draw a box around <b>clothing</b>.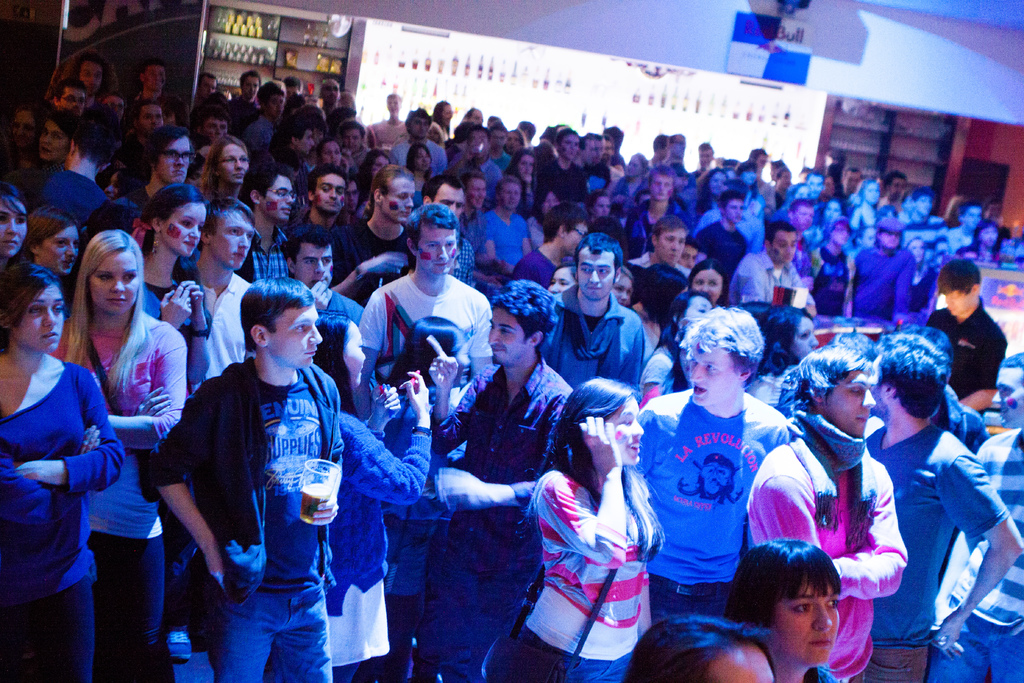
(x1=648, y1=368, x2=793, y2=622).
